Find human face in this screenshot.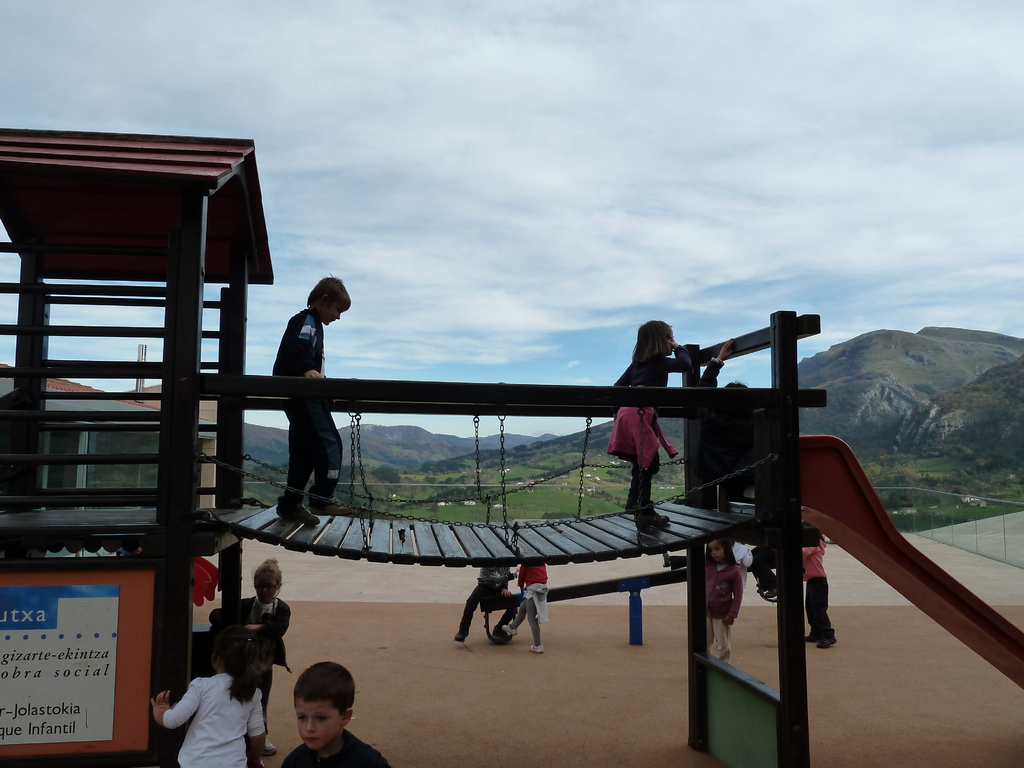
The bounding box for human face is (left=324, top=300, right=344, bottom=324).
